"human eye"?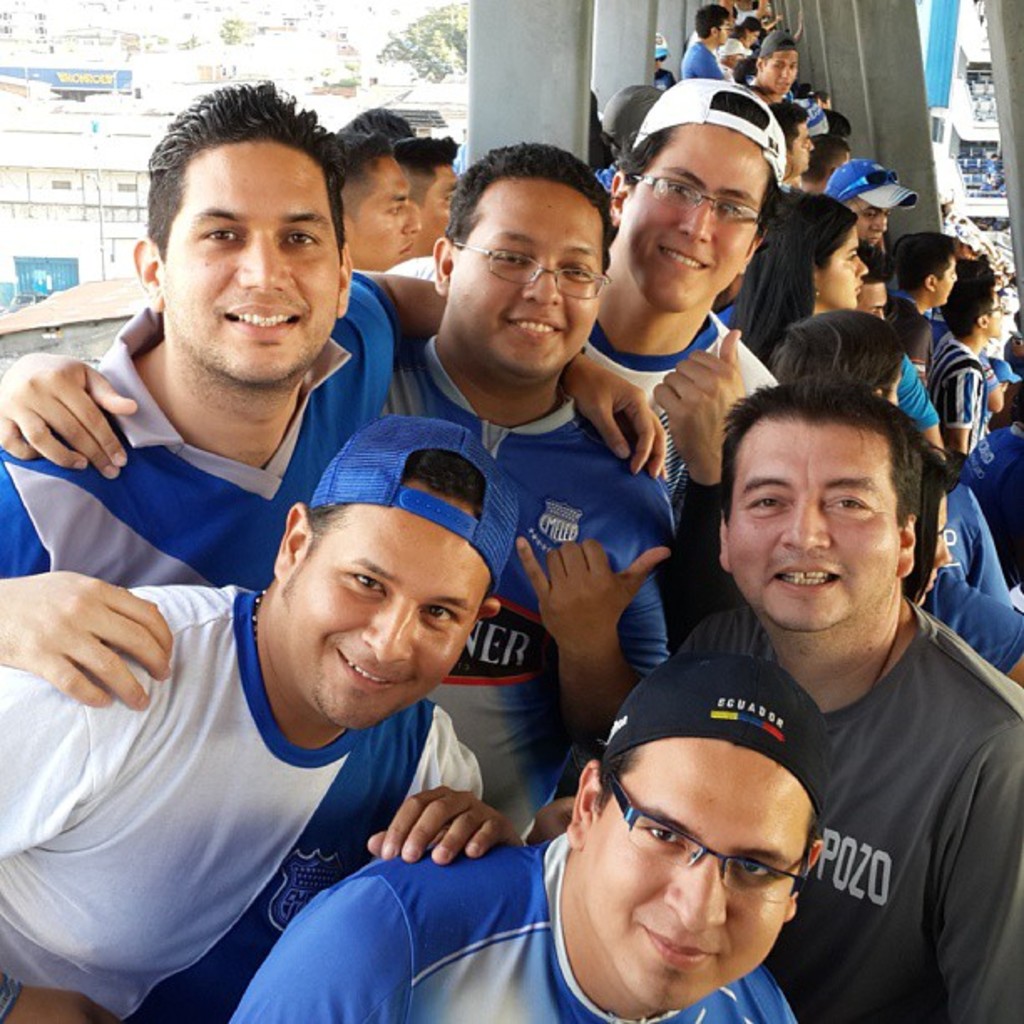
[626, 813, 694, 852]
